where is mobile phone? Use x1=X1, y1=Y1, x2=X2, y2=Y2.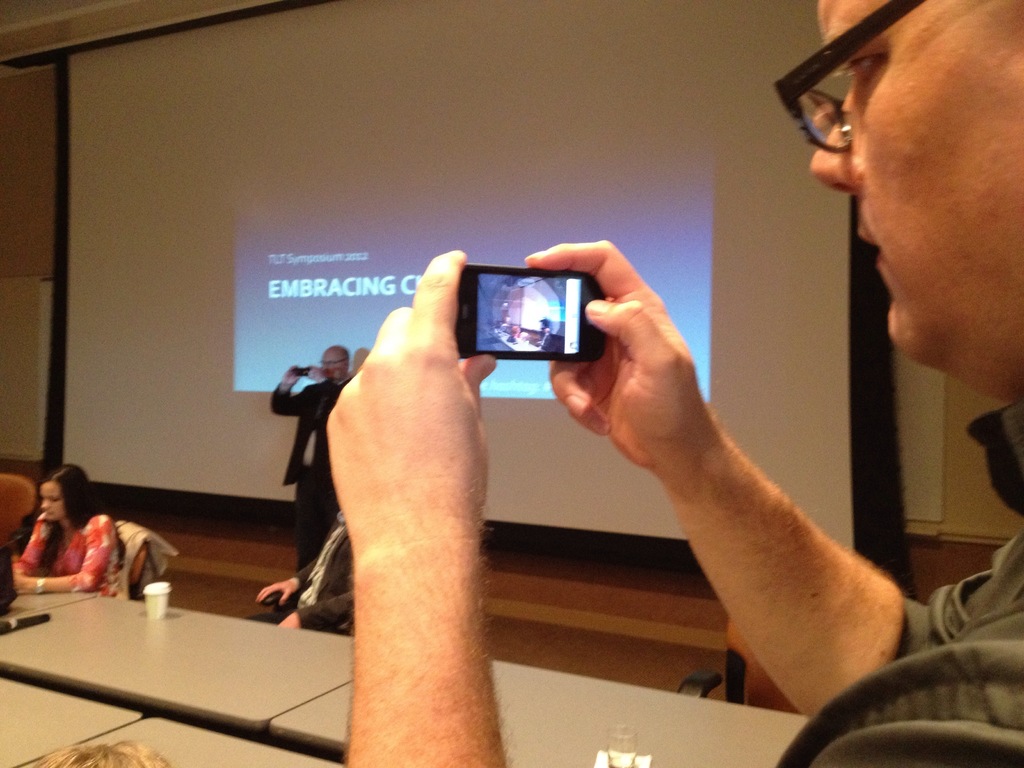
x1=435, y1=236, x2=604, y2=373.
